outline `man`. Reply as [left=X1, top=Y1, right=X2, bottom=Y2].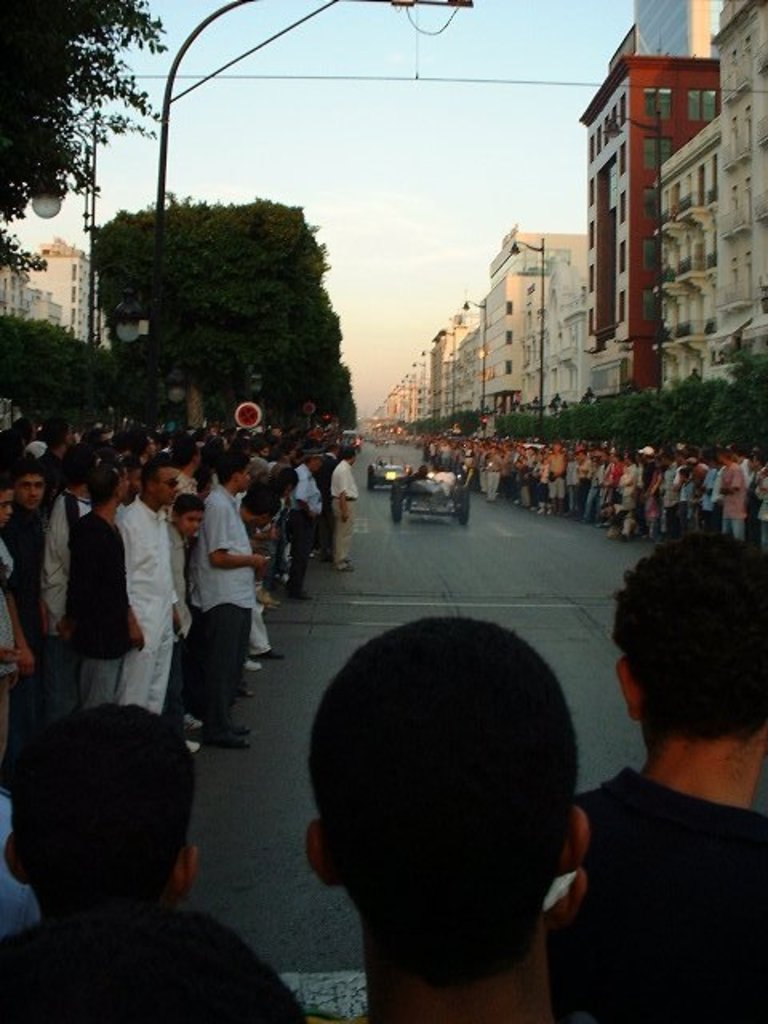
[left=75, top=461, right=130, bottom=704].
